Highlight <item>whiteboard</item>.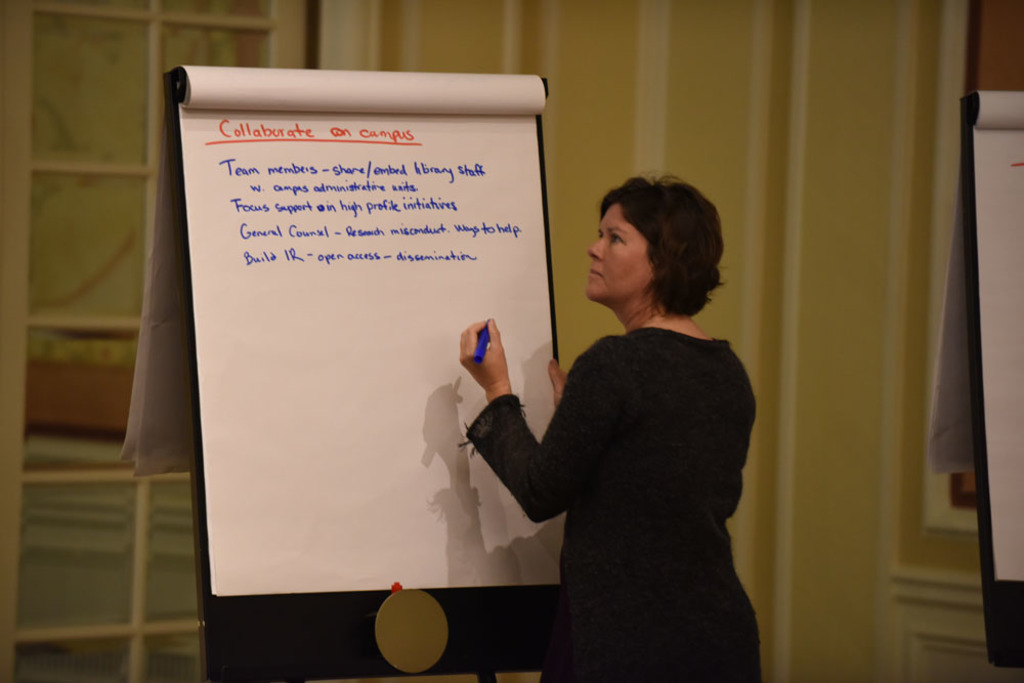
Highlighted region: {"left": 160, "top": 75, "right": 559, "bottom": 610}.
